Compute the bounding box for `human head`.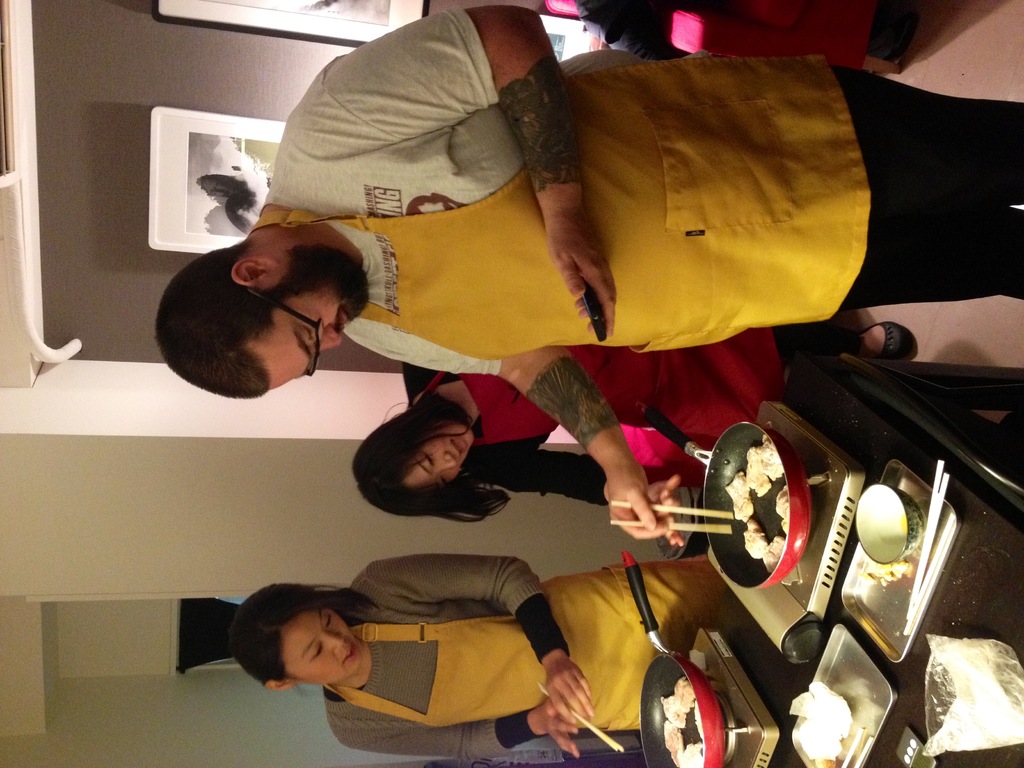
349/408/476/515.
